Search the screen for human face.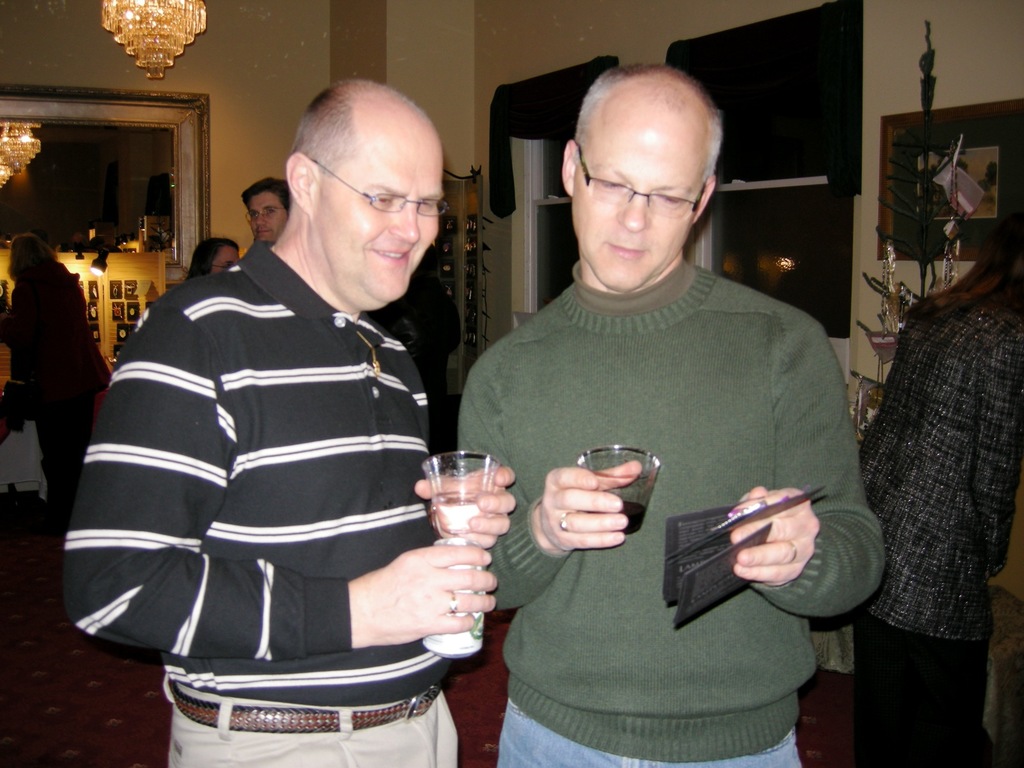
Found at select_region(207, 246, 240, 273).
